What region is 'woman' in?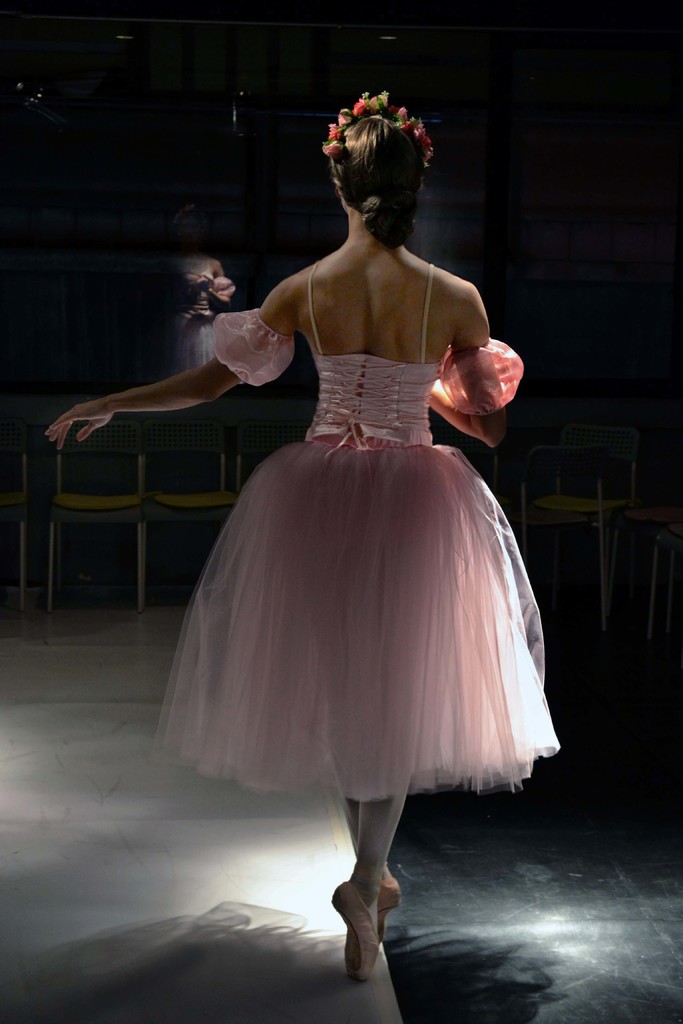
BBox(42, 92, 561, 977).
